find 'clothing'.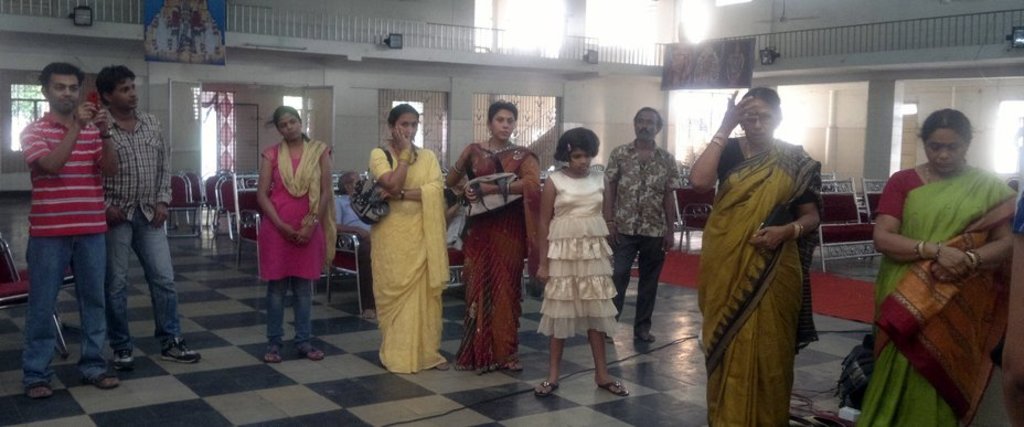
rect(92, 107, 182, 348).
